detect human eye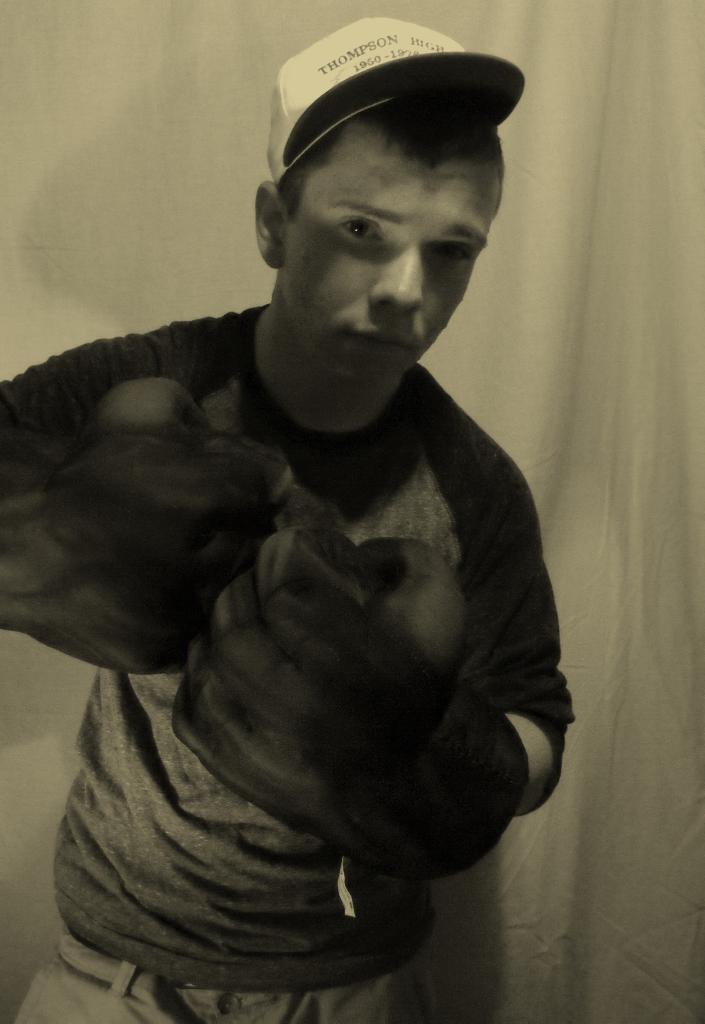
left=425, top=239, right=473, bottom=273
